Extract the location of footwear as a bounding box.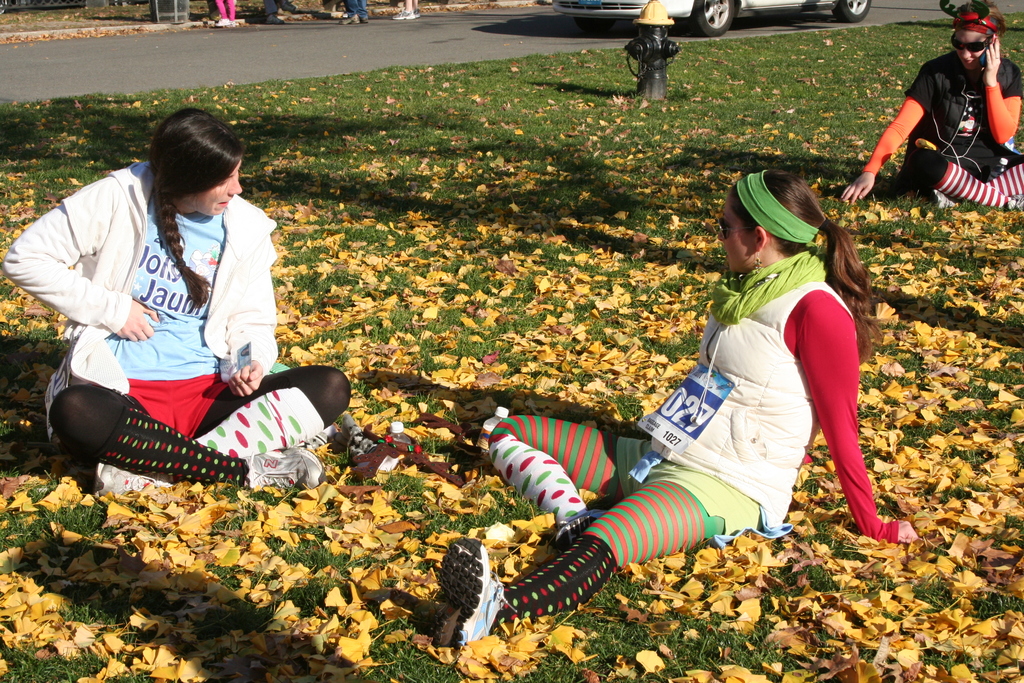
region(929, 191, 954, 208).
